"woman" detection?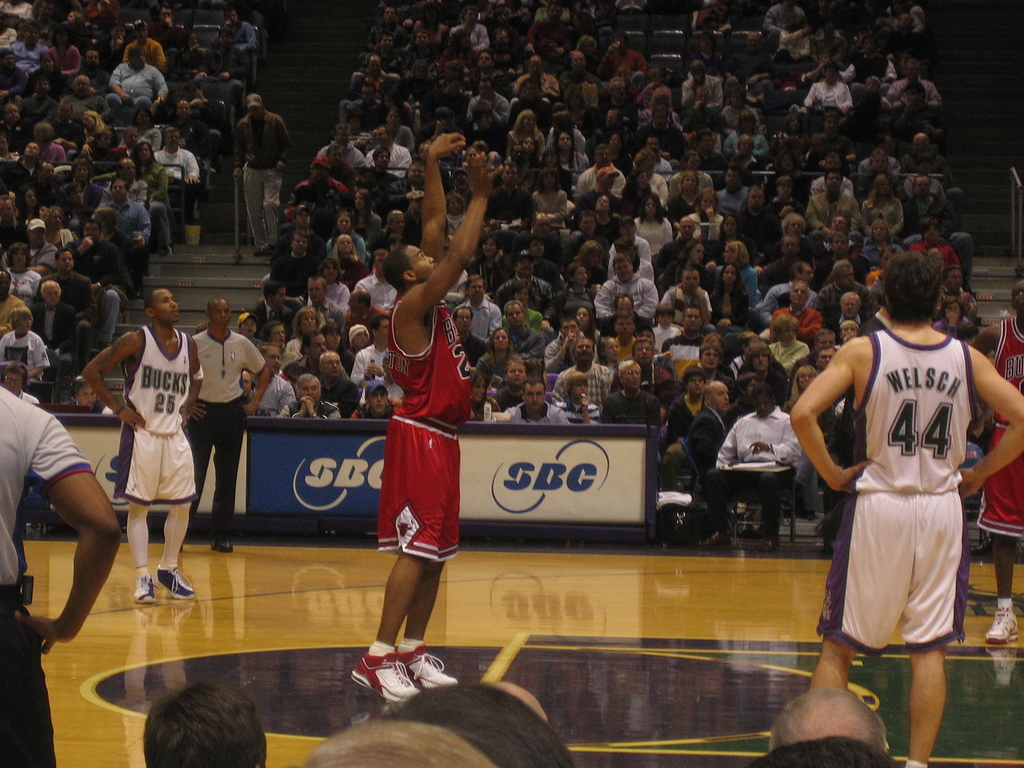
<box>477,327,511,376</box>
